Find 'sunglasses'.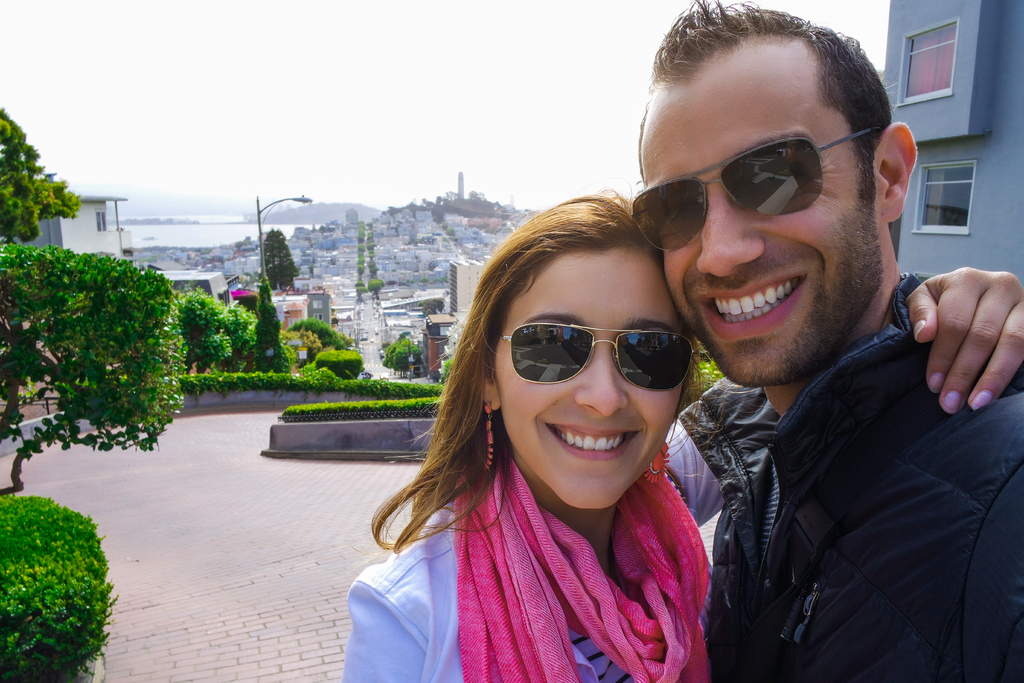
crop(500, 324, 692, 392).
